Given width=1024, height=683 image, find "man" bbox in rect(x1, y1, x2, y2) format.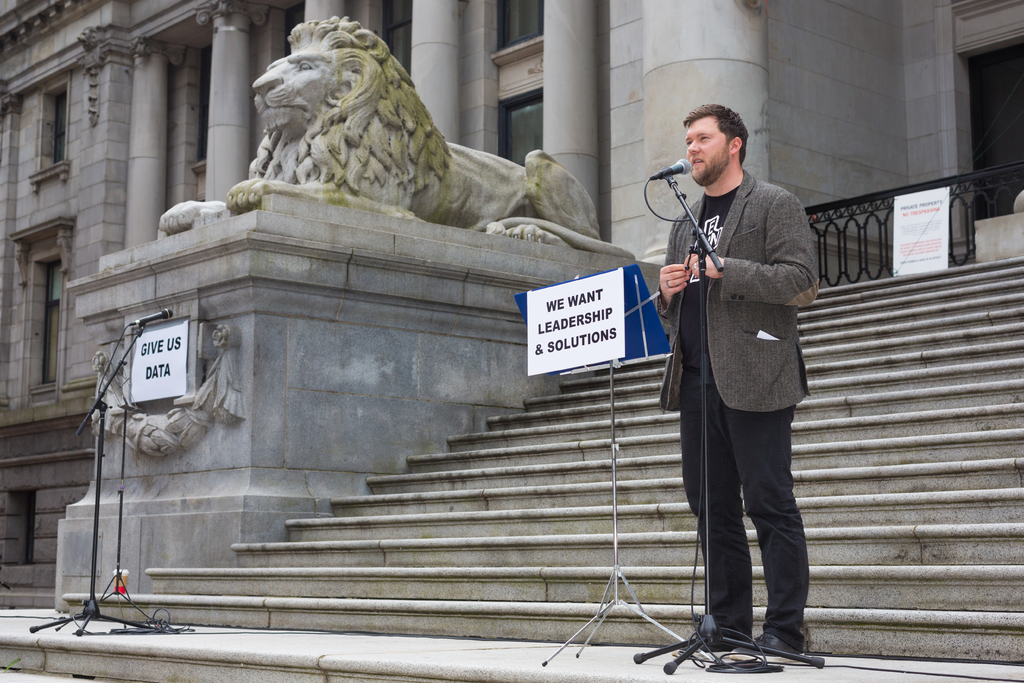
rect(646, 88, 831, 653).
